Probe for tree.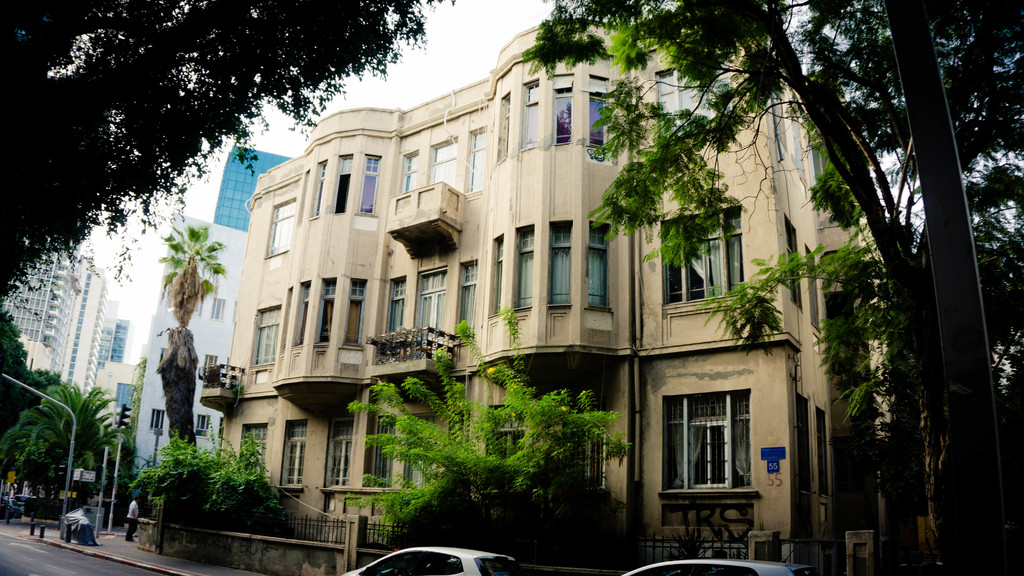
Probe result: (left=518, top=0, right=1023, bottom=575).
